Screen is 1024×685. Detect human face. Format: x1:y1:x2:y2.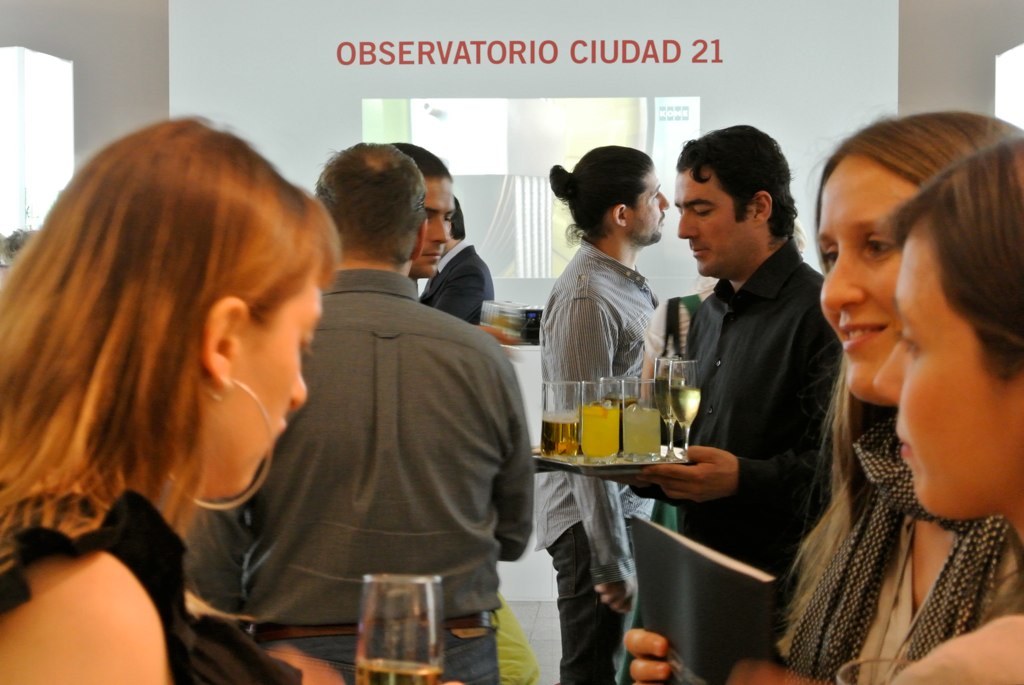
227:273:317:503.
